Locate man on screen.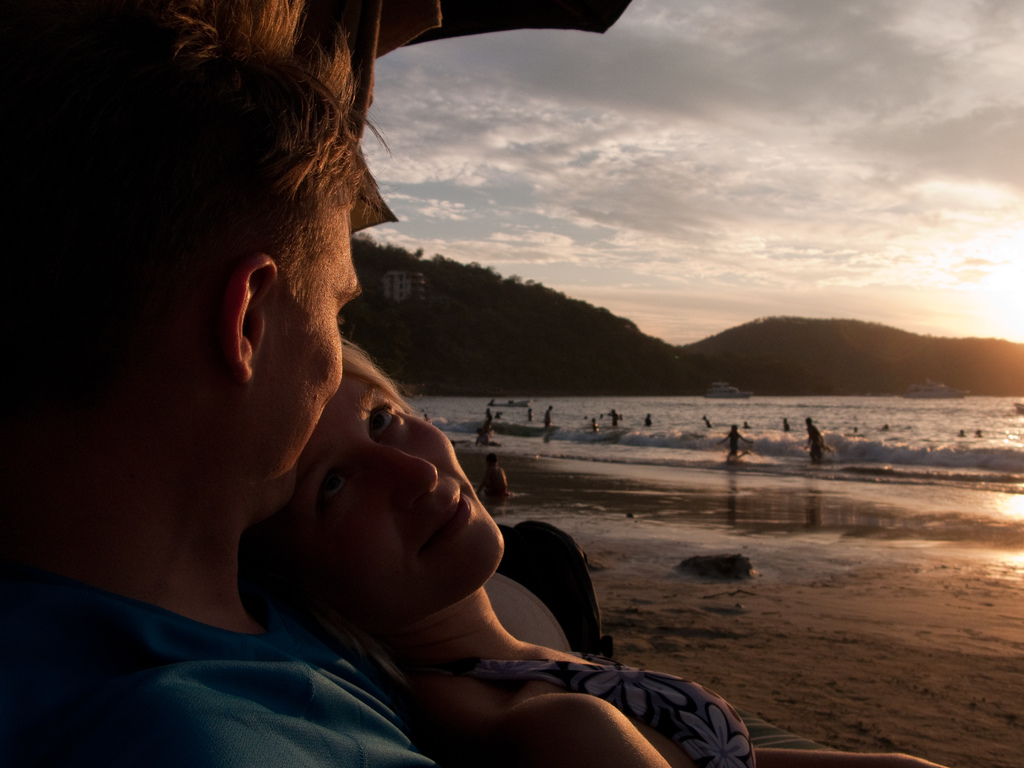
On screen at [x1=0, y1=0, x2=437, y2=767].
